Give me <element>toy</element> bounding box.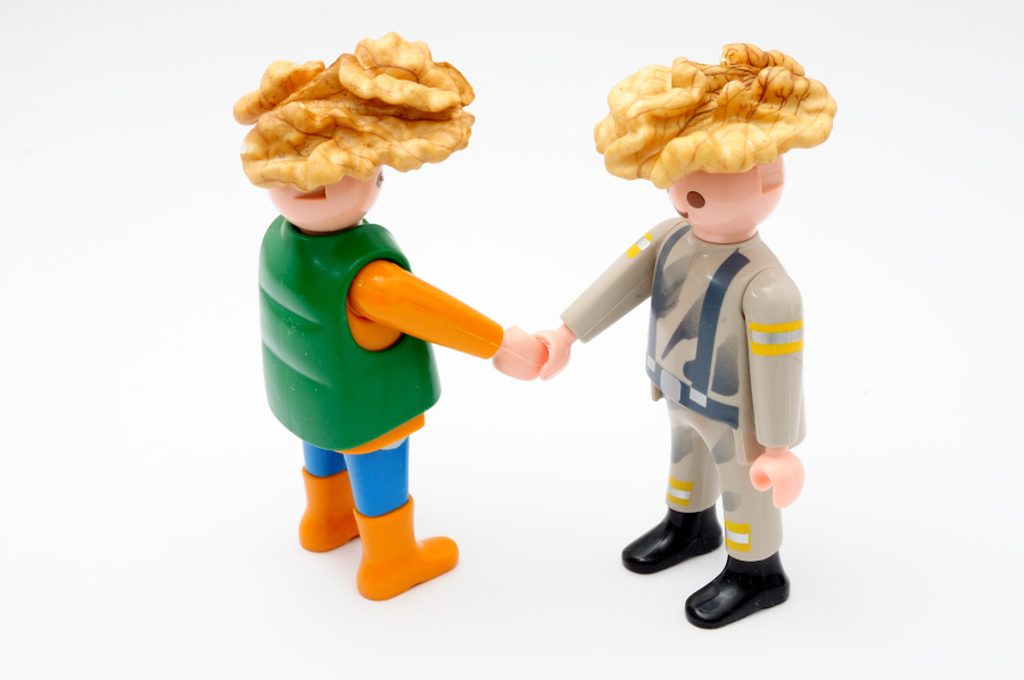
region(233, 25, 539, 590).
